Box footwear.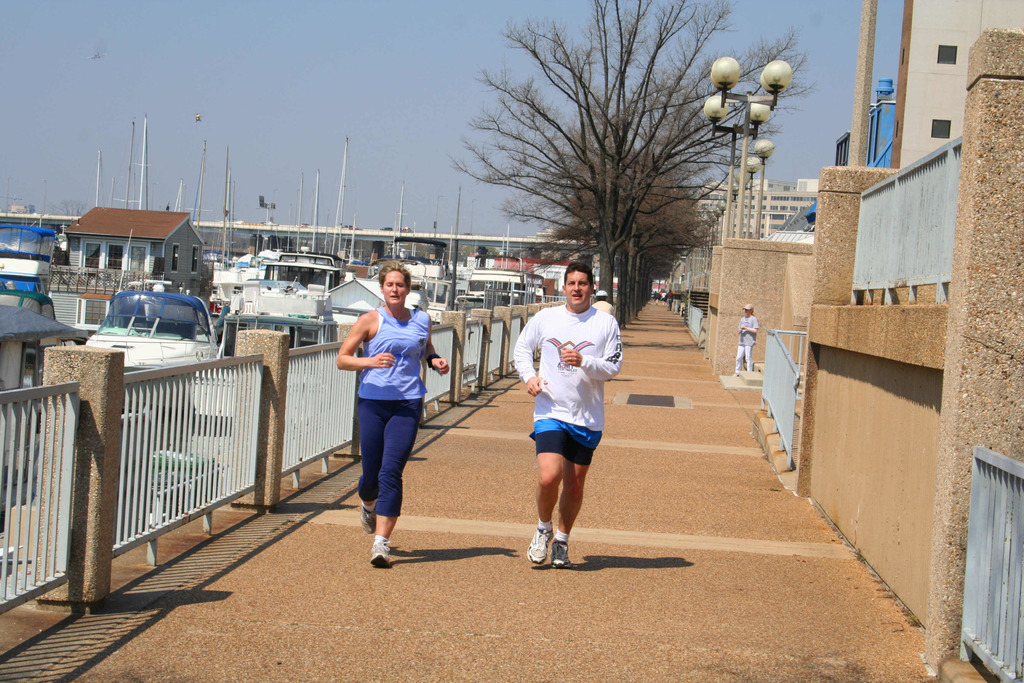
(530,523,555,561).
